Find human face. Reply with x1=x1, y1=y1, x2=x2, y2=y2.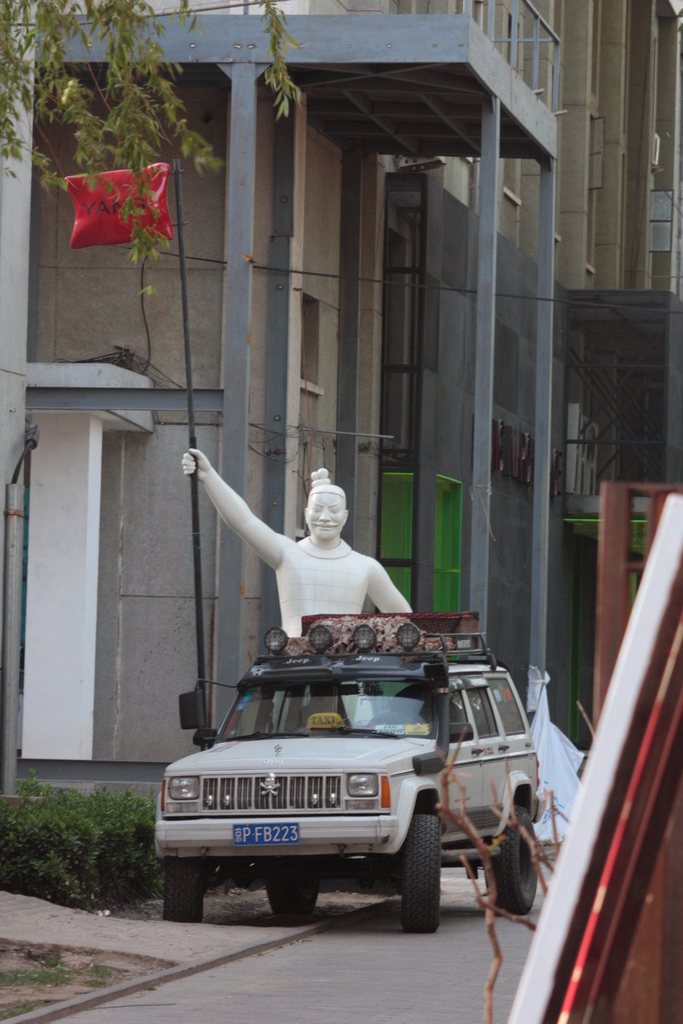
x1=304, y1=493, x2=344, y2=543.
